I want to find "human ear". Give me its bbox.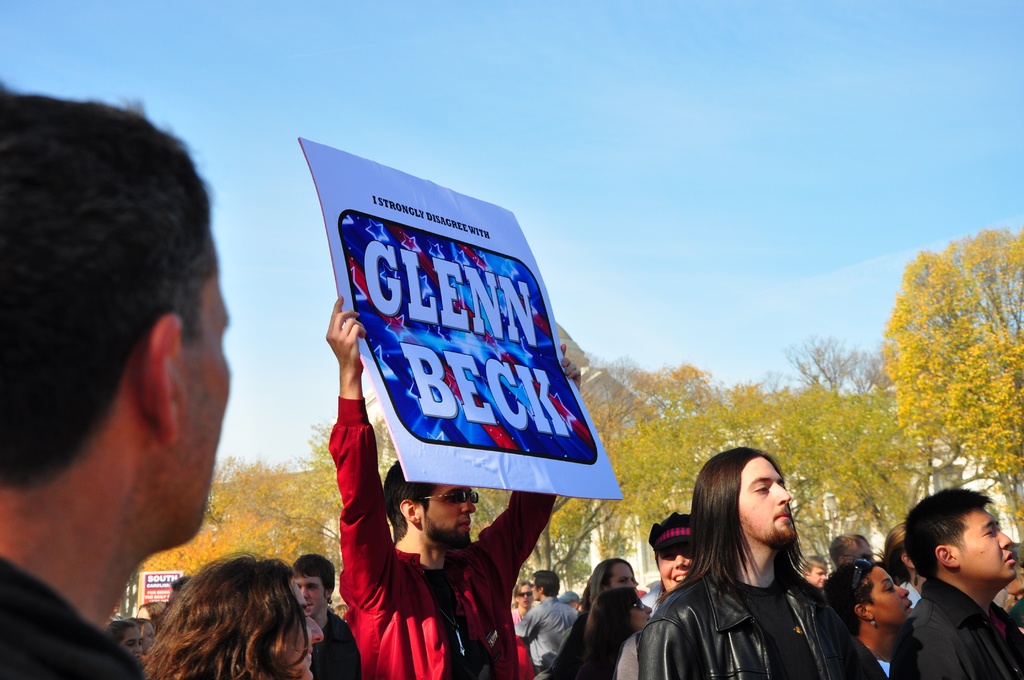
399/499/416/524.
